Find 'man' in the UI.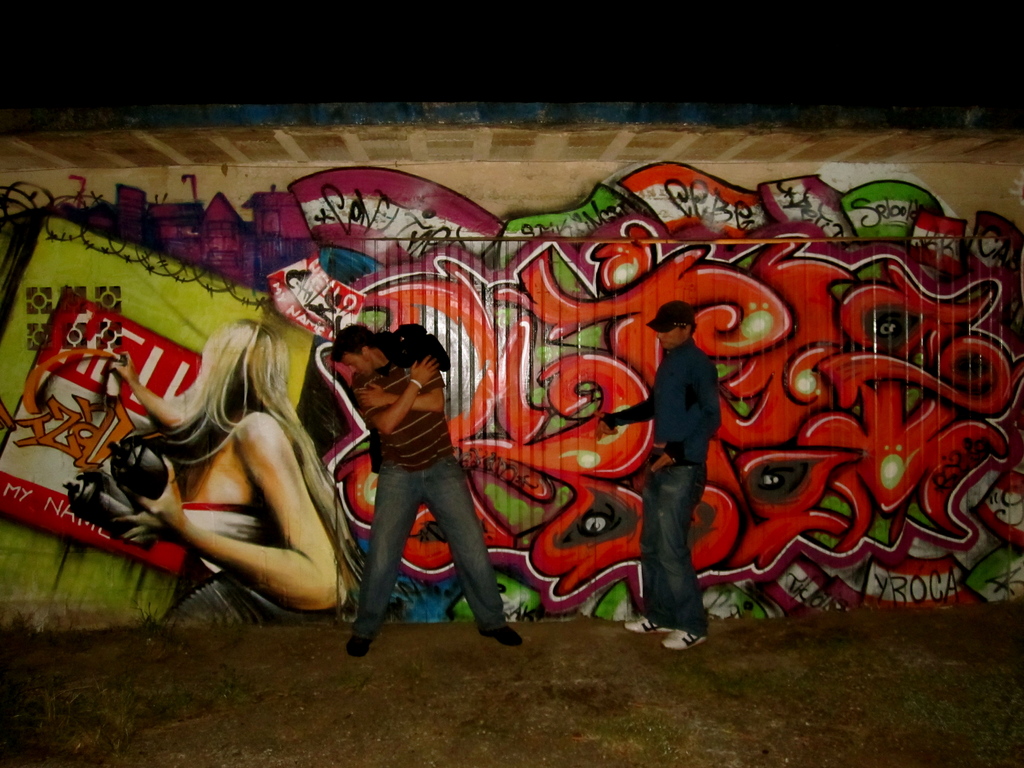
UI element at box(594, 300, 724, 650).
